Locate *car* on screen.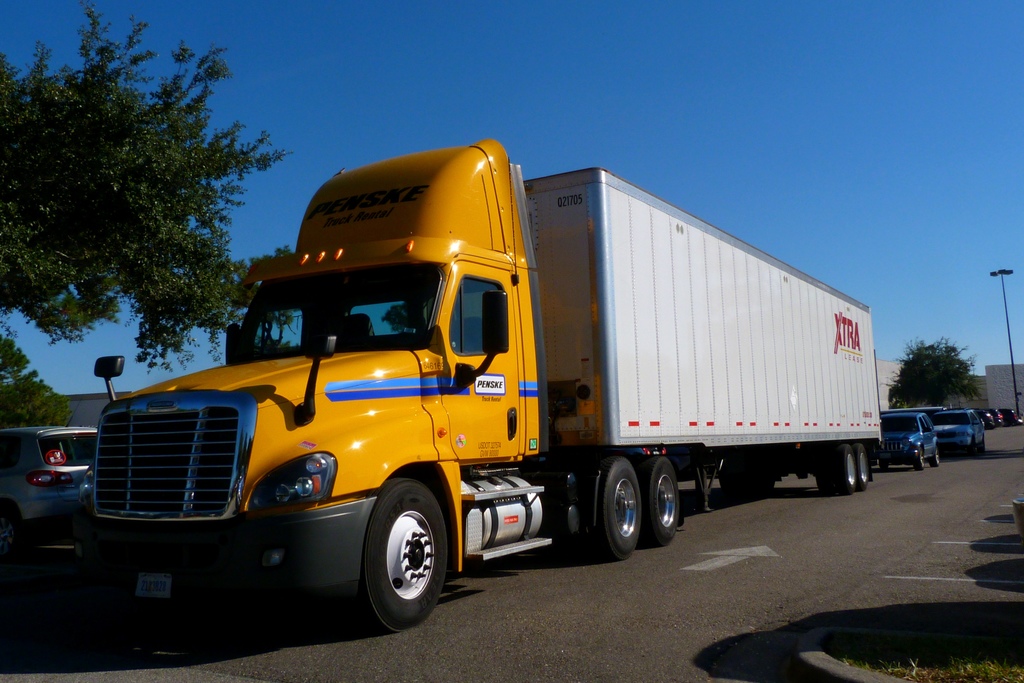
On screen at bbox=[974, 404, 999, 428].
